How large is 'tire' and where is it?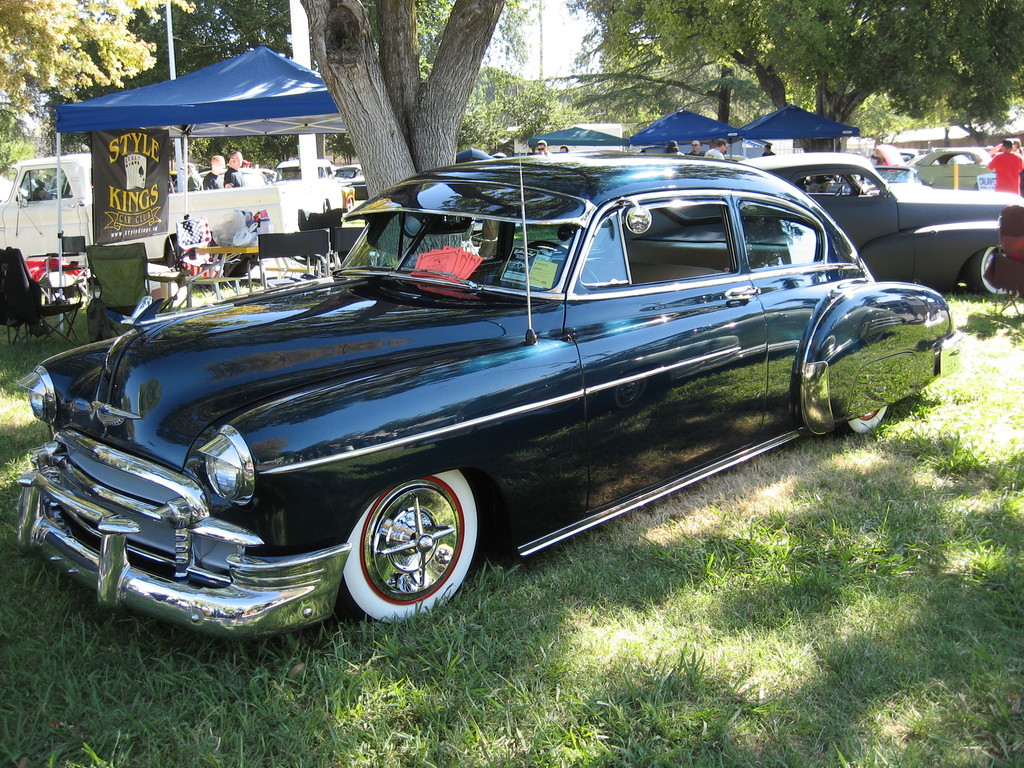
Bounding box: (963,240,1020,302).
